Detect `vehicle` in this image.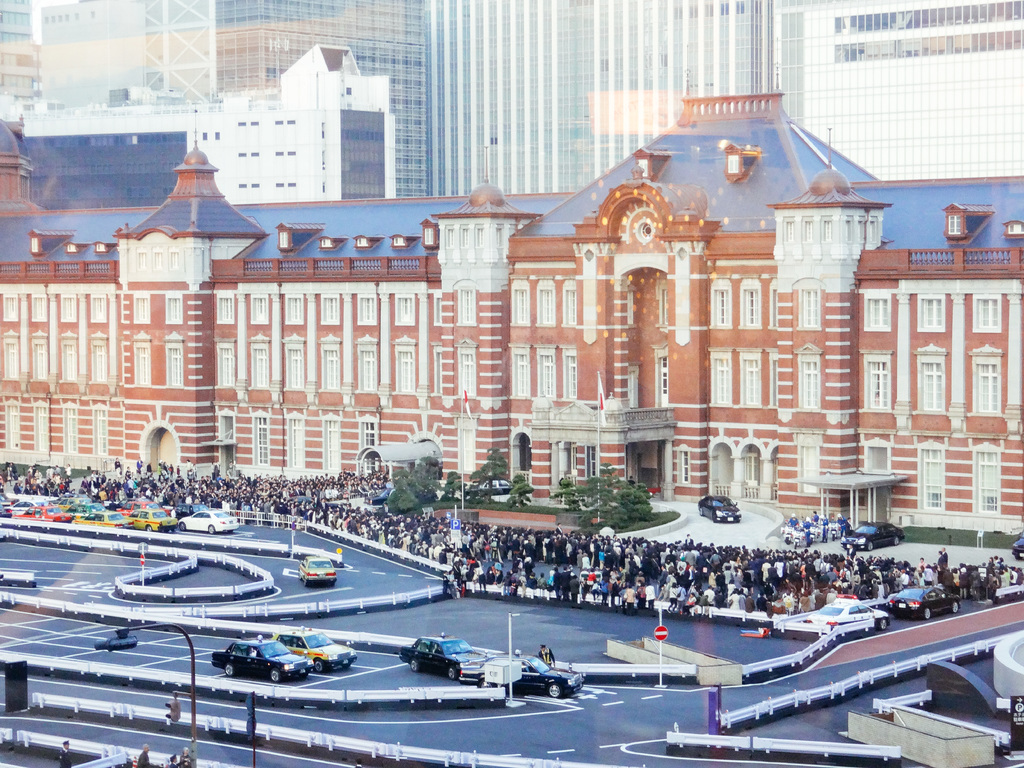
Detection: <bbox>397, 636, 485, 680</bbox>.
